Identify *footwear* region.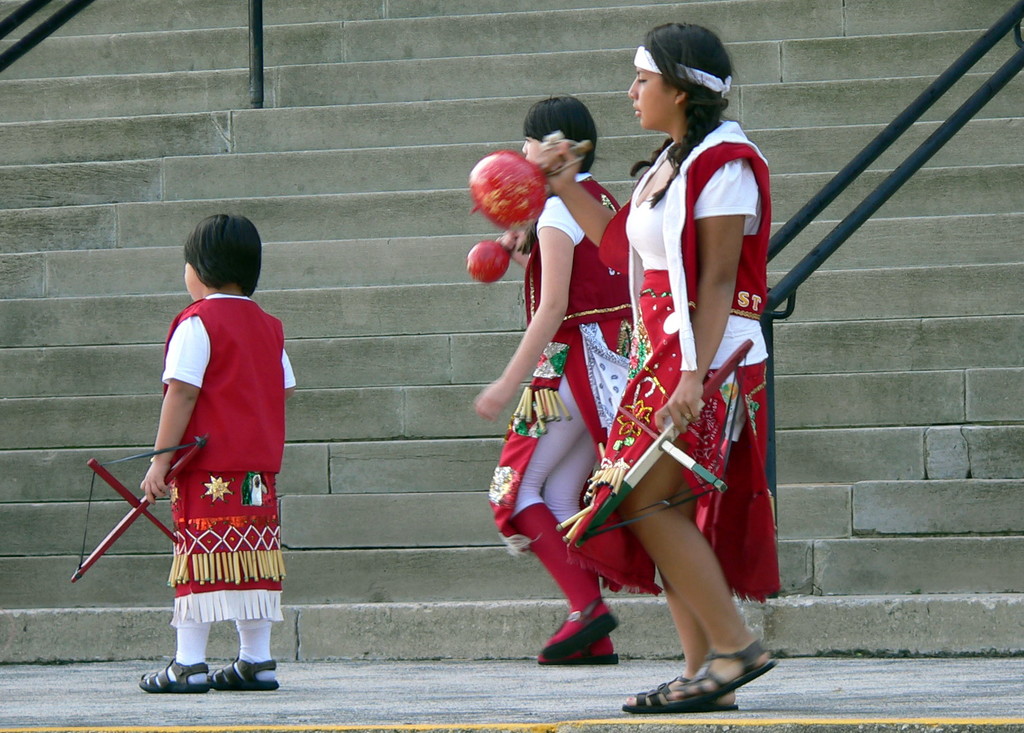
Region: 208,652,283,695.
